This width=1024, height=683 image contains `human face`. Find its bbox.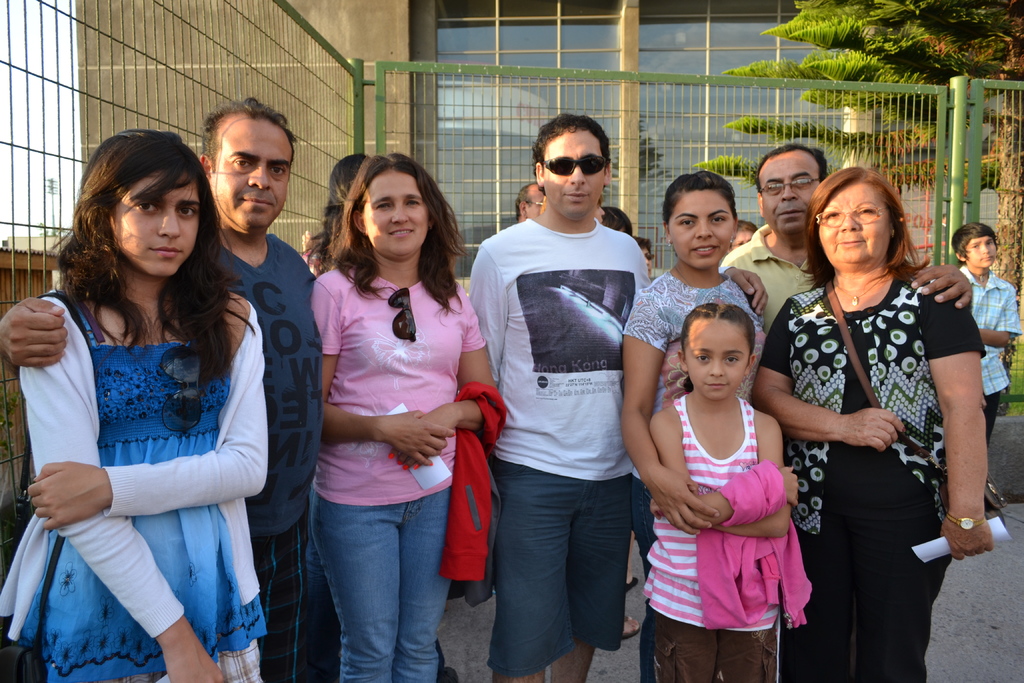
216, 124, 294, 231.
